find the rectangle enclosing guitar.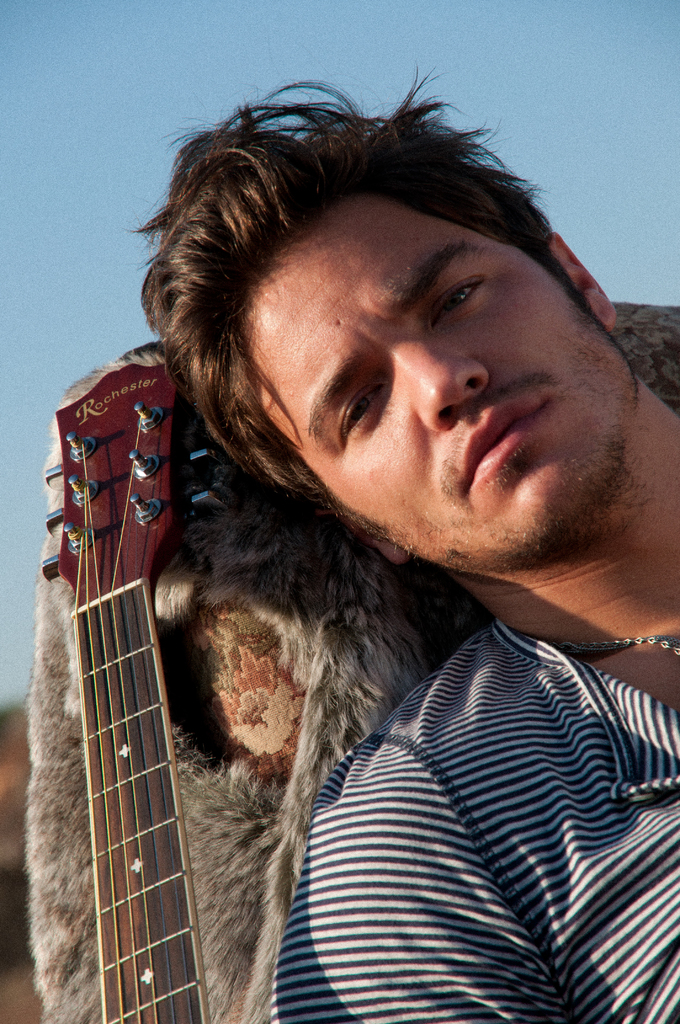
pyautogui.locateOnScreen(35, 353, 222, 1023).
